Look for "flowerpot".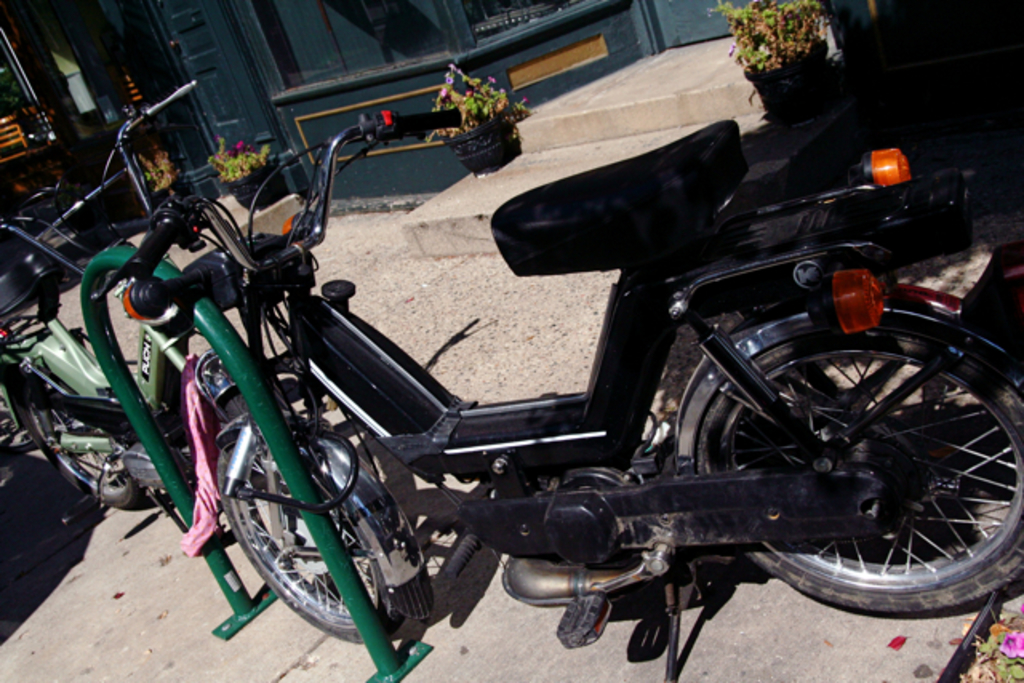
Found: 443, 112, 520, 181.
